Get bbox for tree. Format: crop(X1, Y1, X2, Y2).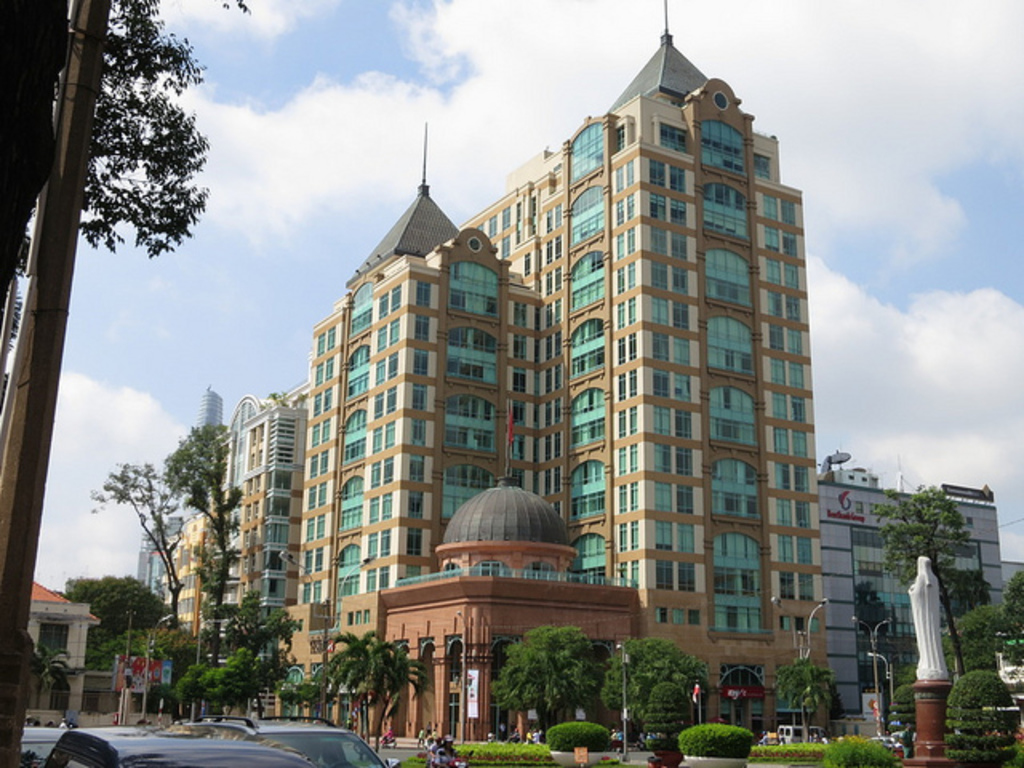
crop(302, 600, 427, 744).
